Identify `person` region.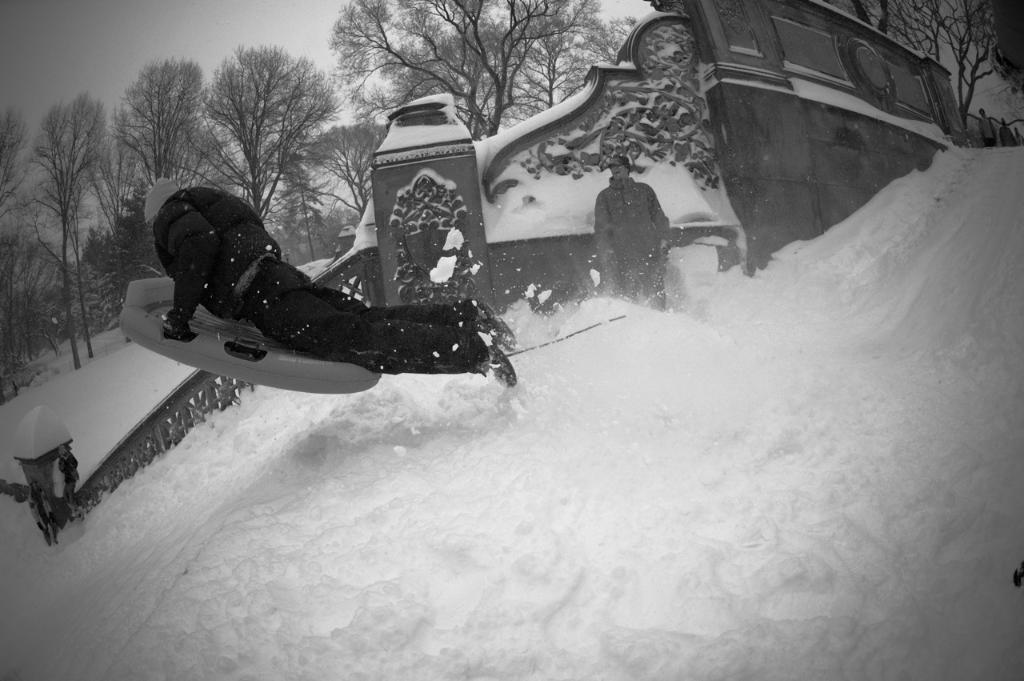
Region: [131, 145, 488, 425].
